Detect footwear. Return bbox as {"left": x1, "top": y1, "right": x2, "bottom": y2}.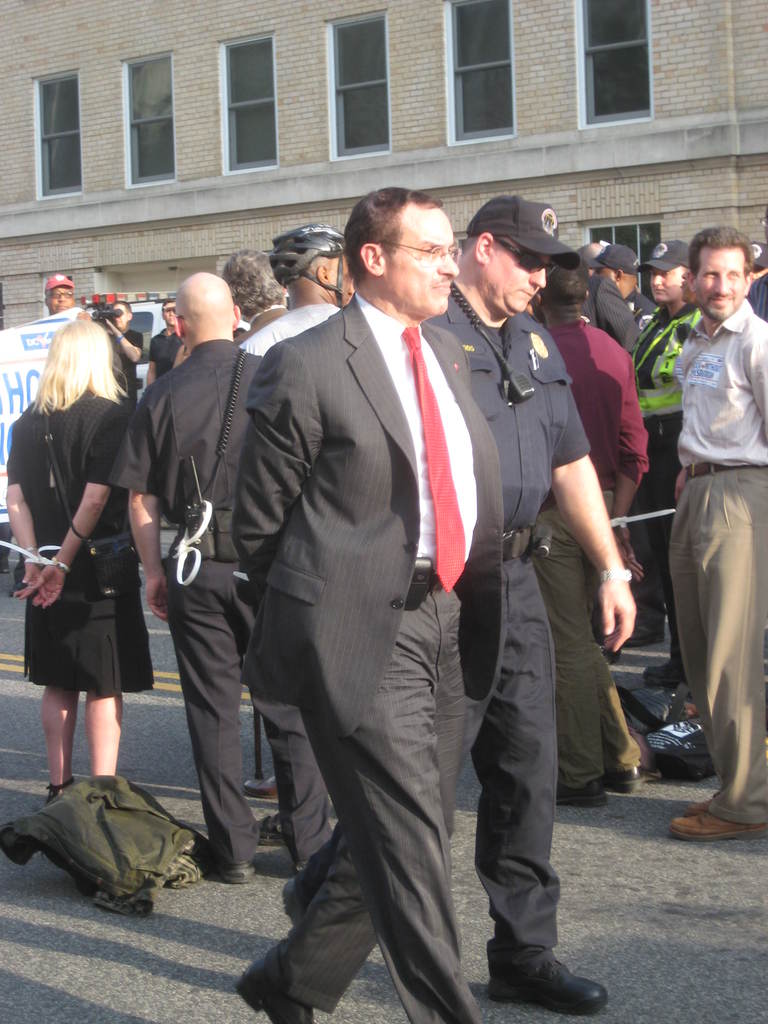
{"left": 689, "top": 798, "right": 708, "bottom": 812}.
